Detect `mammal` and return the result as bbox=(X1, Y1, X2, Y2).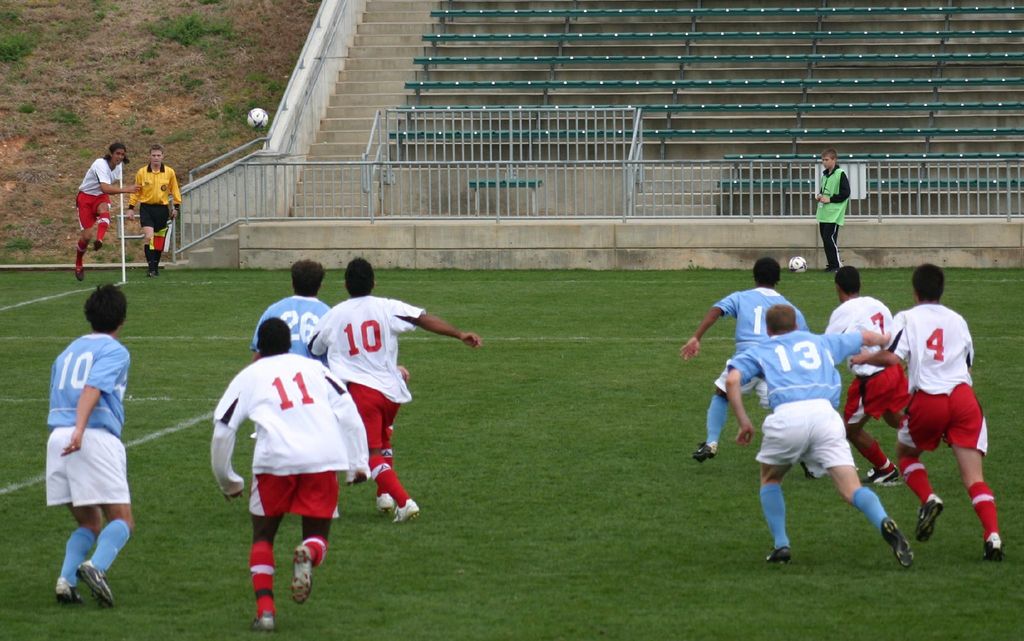
bbox=(70, 140, 143, 272).
